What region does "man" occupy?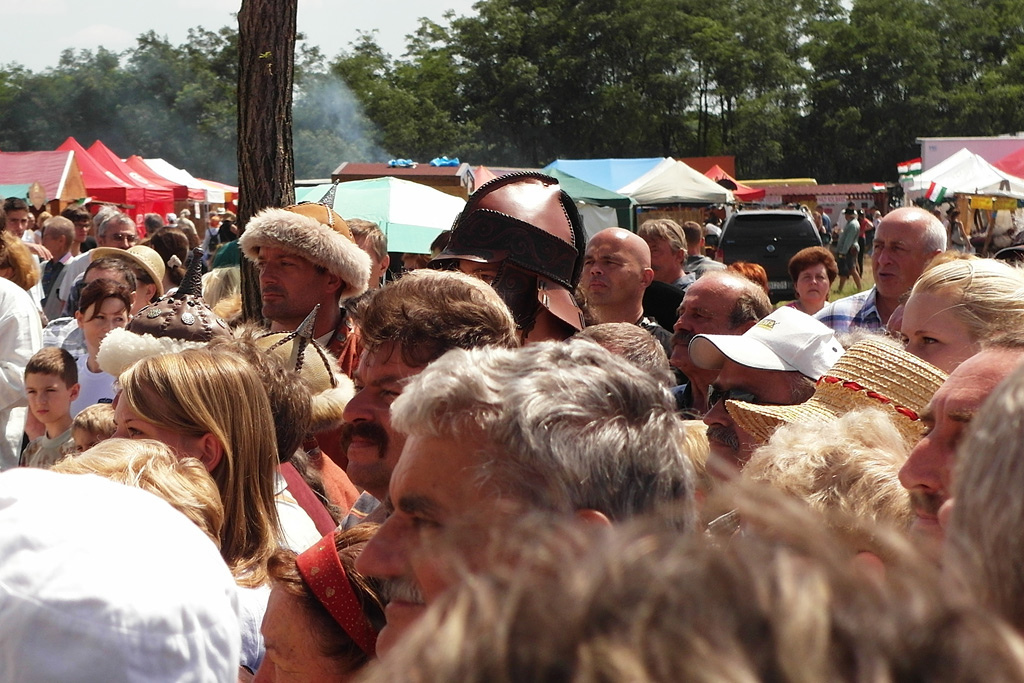
<bbox>214, 213, 224, 251</bbox>.
